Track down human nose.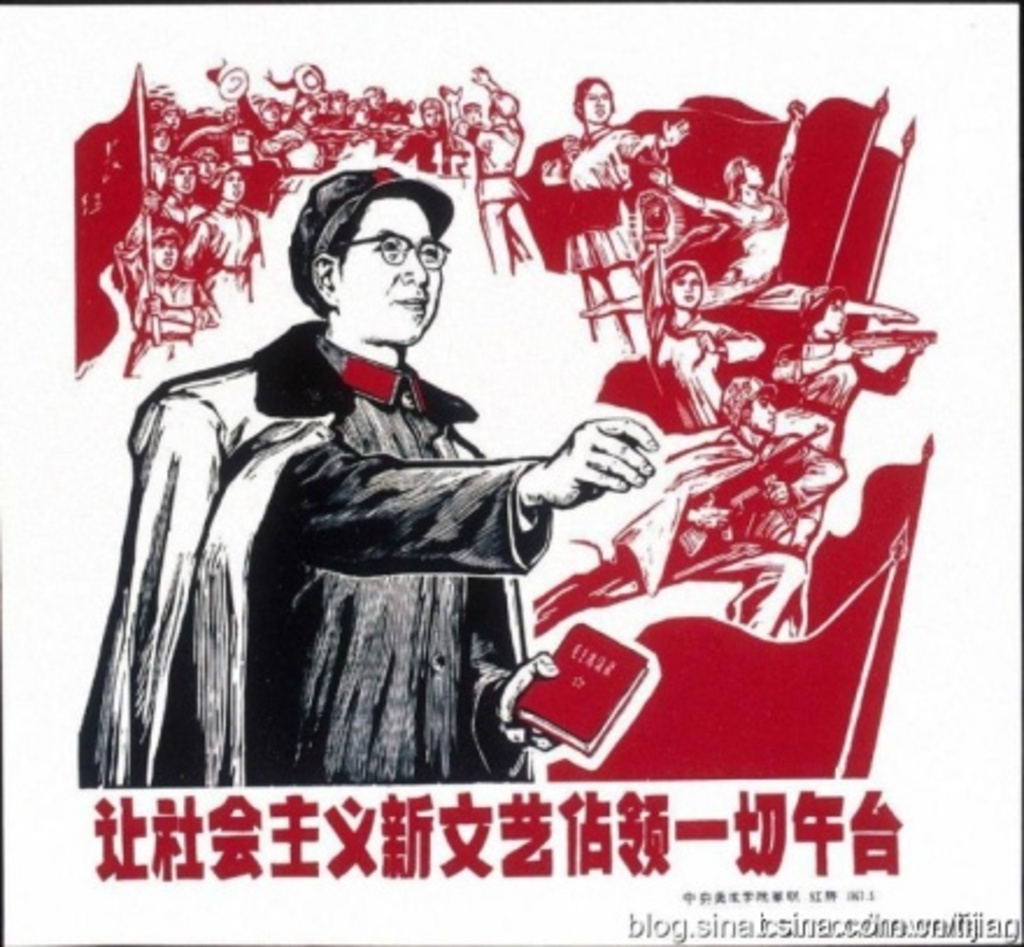
Tracked to left=398, top=247, right=428, bottom=286.
